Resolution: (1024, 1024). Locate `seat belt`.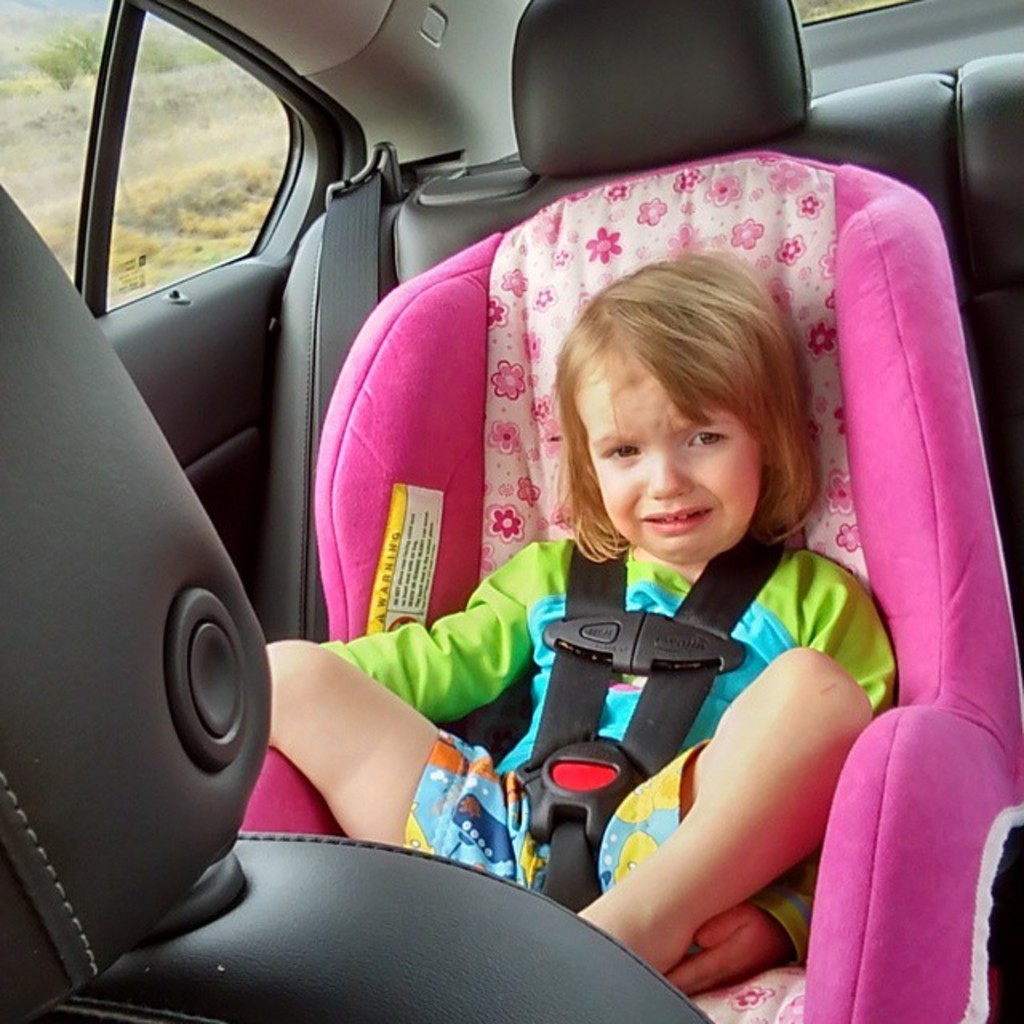
{"left": 315, "top": 165, "right": 395, "bottom": 637}.
